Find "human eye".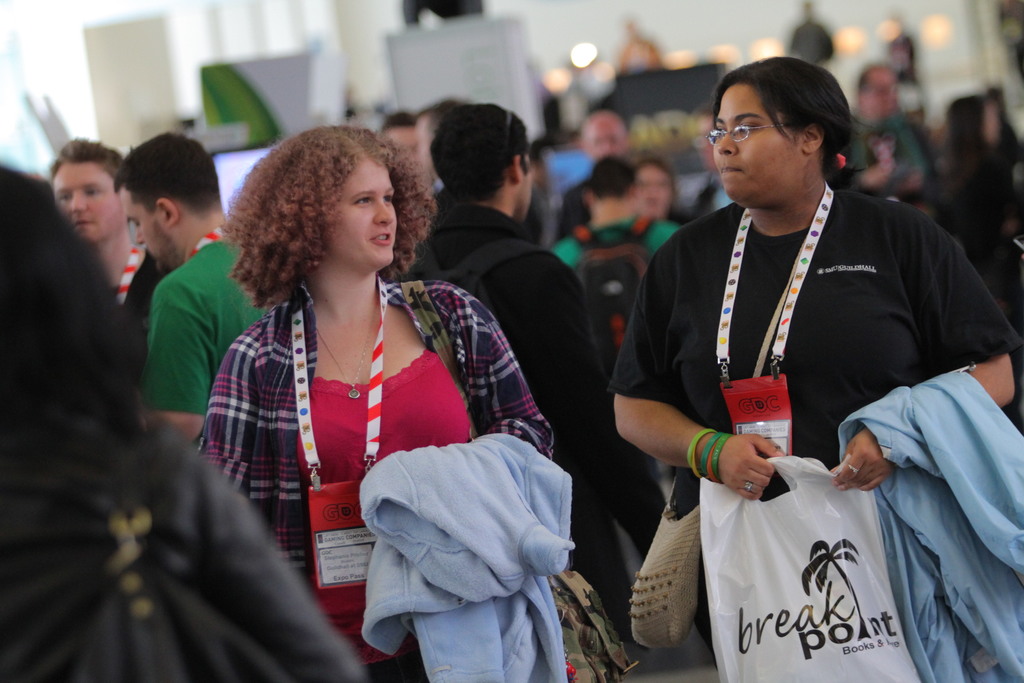
pyautogui.locateOnScreen(356, 197, 370, 206).
